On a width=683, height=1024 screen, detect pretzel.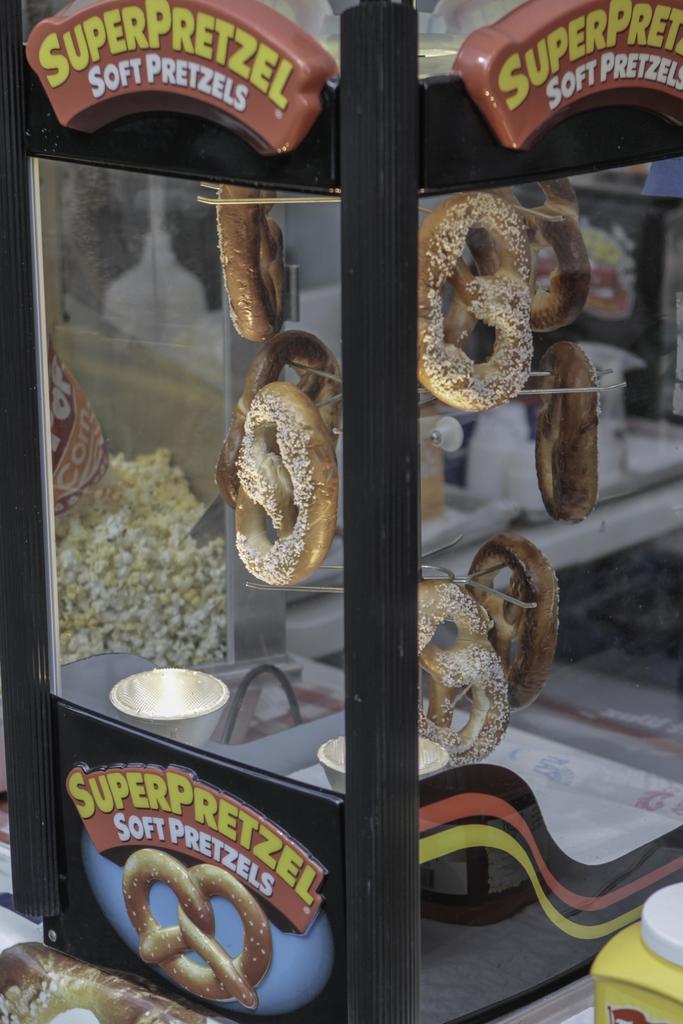
l=419, t=190, r=536, b=418.
